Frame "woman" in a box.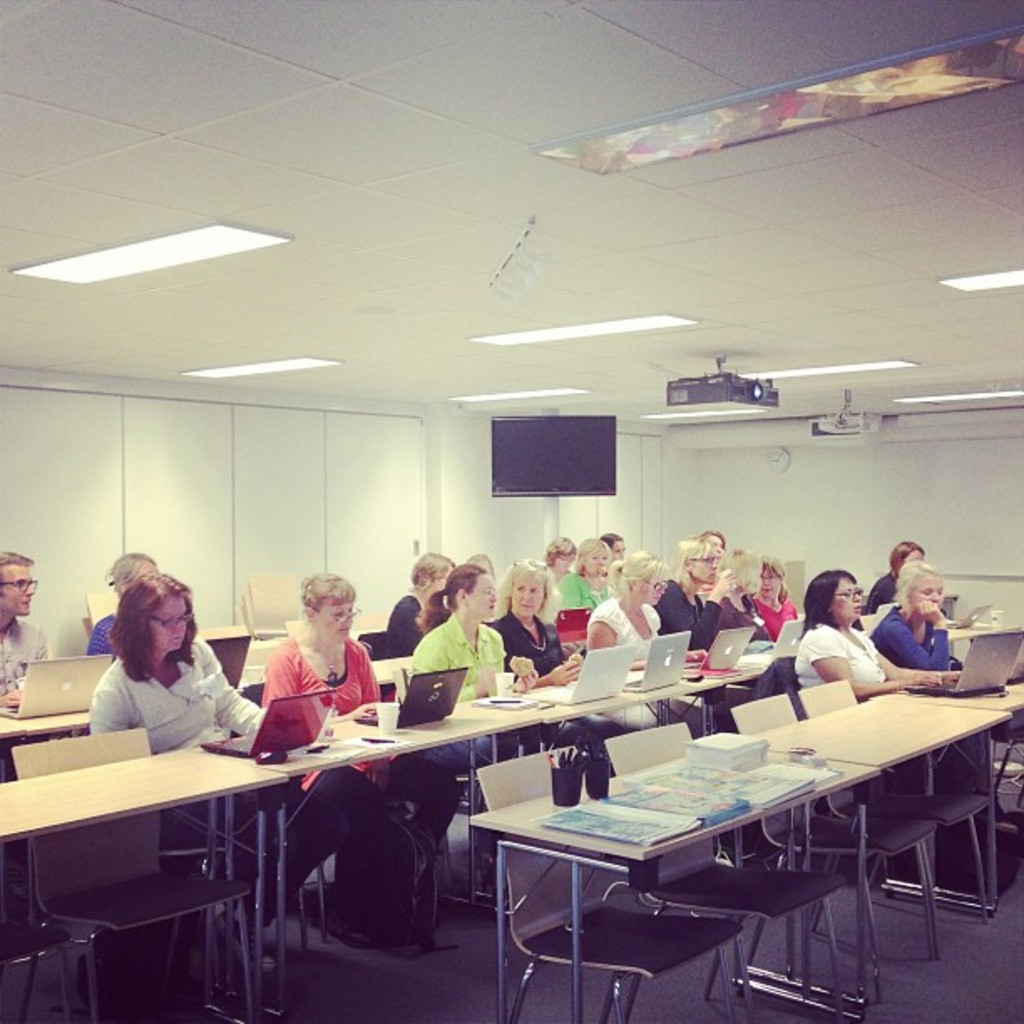
bbox=(490, 557, 619, 810).
